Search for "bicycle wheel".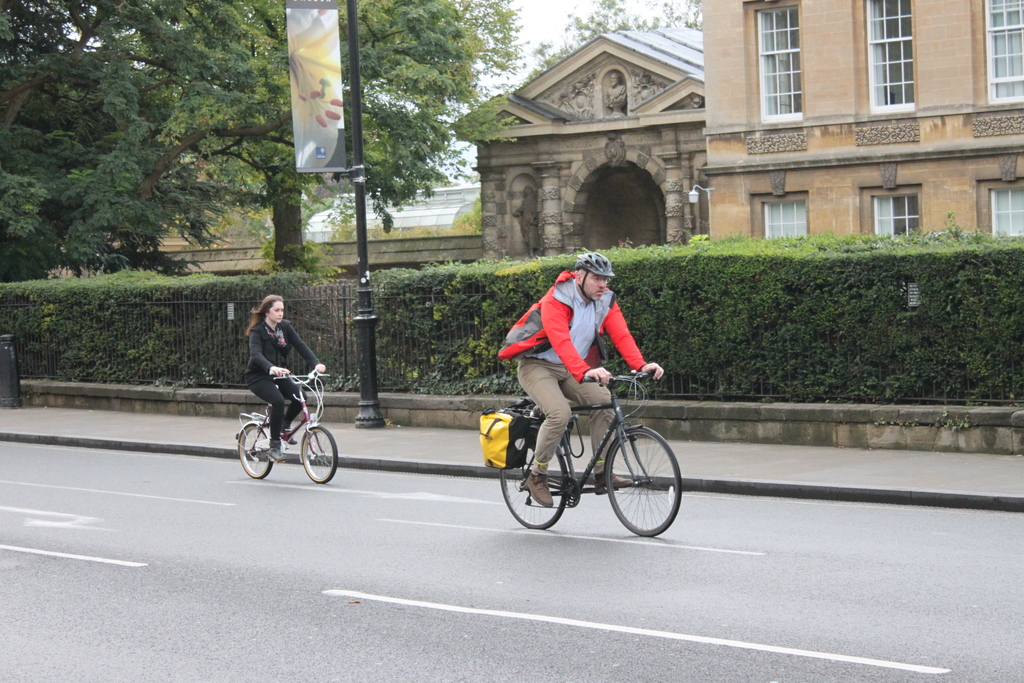
Found at <region>605, 427, 685, 536</region>.
